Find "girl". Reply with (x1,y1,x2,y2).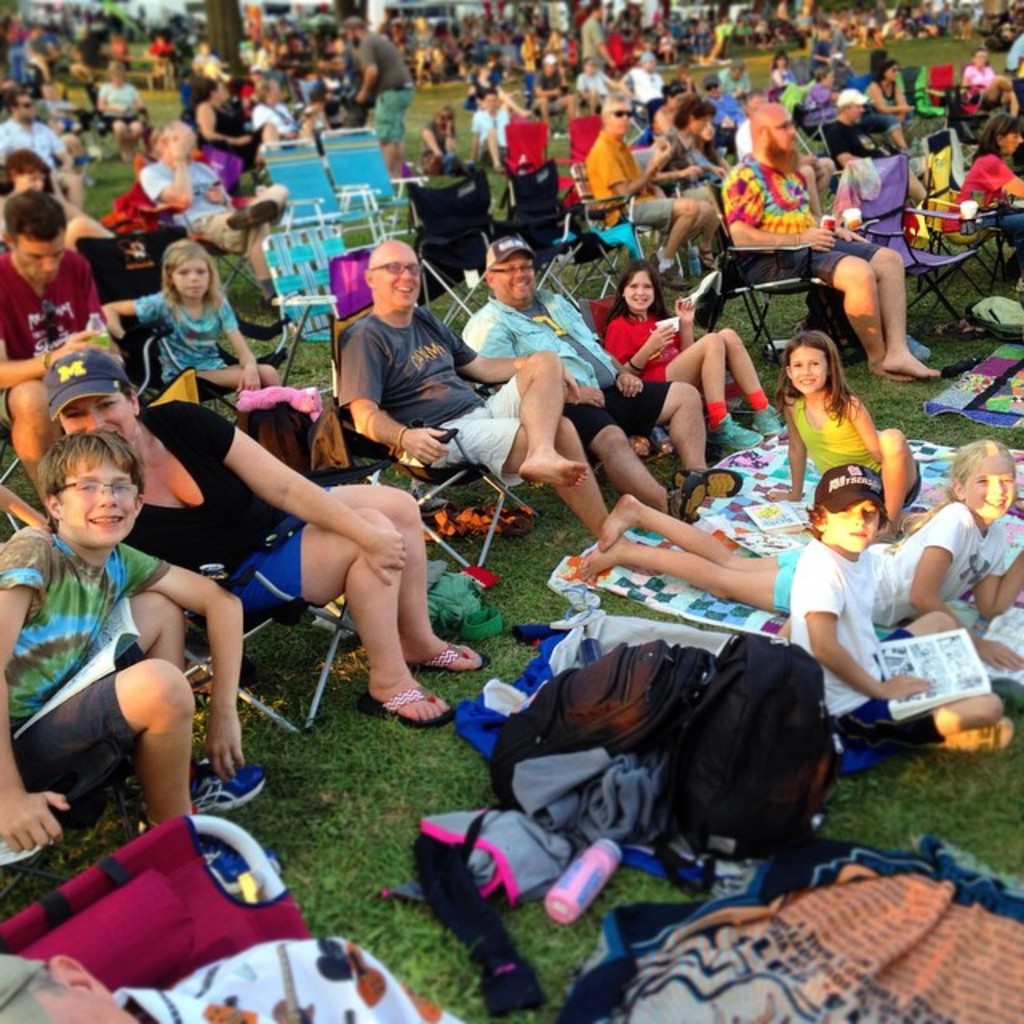
(98,243,290,400).
